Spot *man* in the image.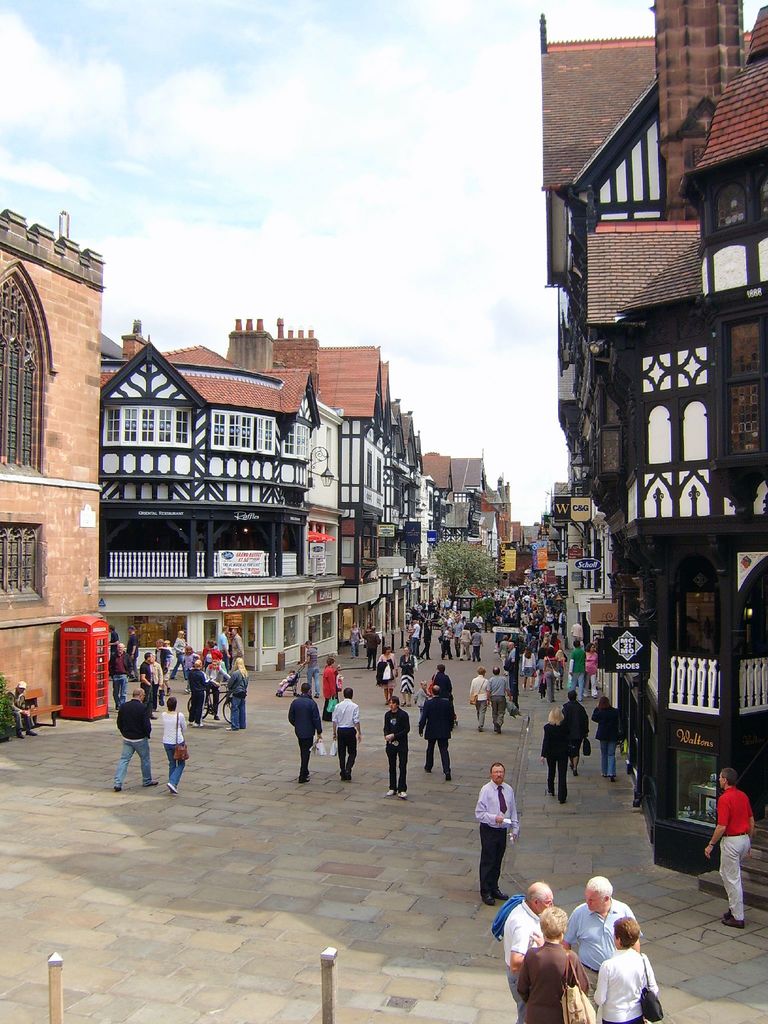
*man* found at (406,620,420,660).
